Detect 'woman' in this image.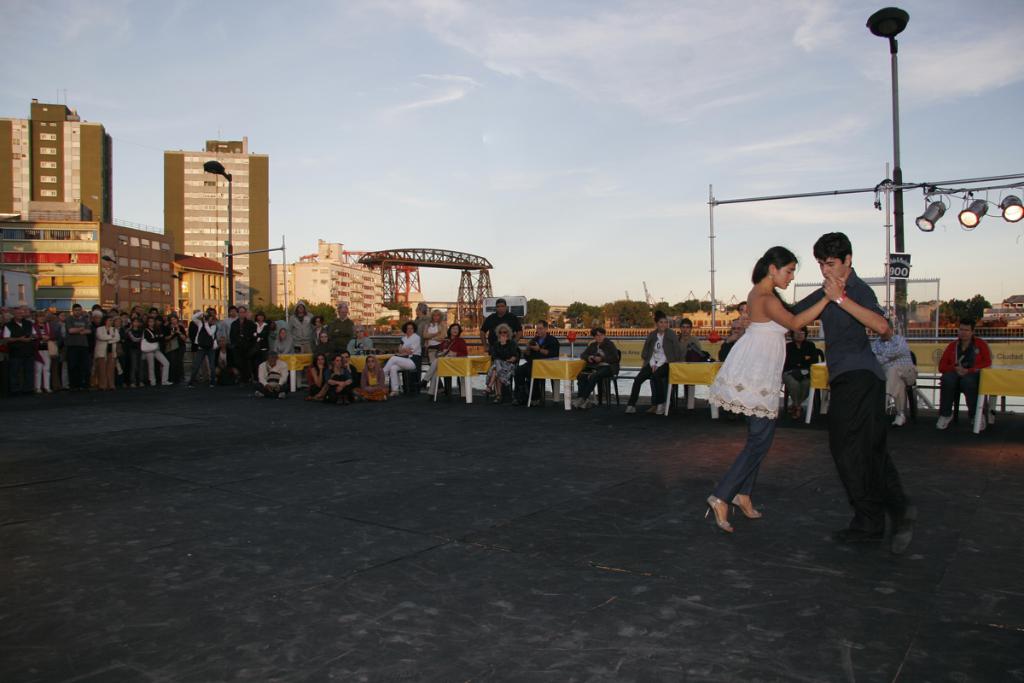
Detection: (414, 323, 469, 400).
